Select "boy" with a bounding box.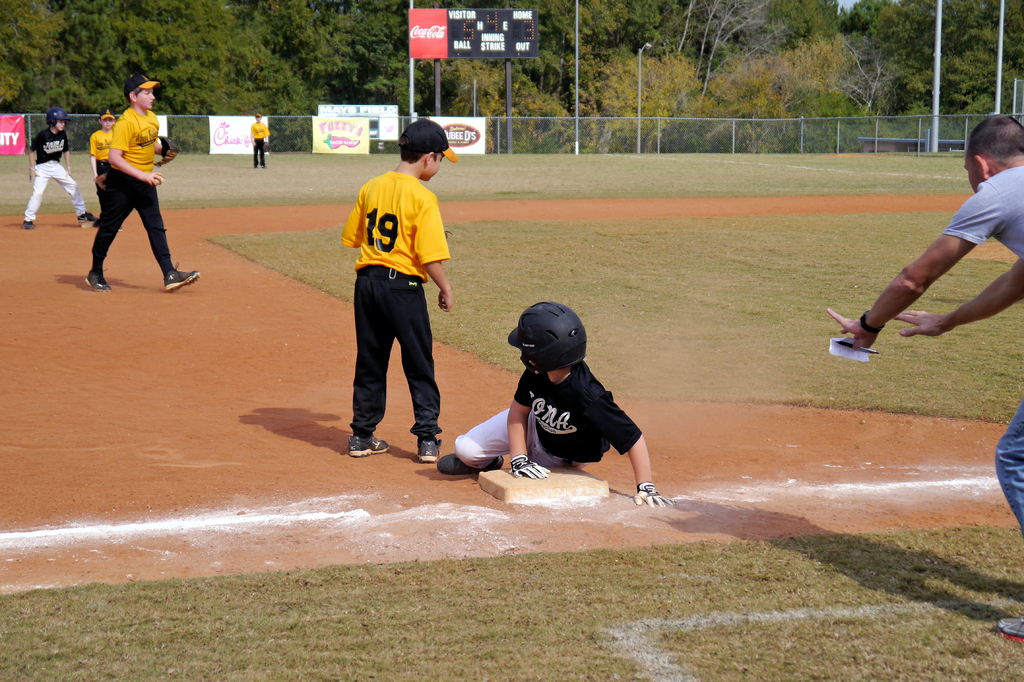
detection(434, 299, 678, 509).
